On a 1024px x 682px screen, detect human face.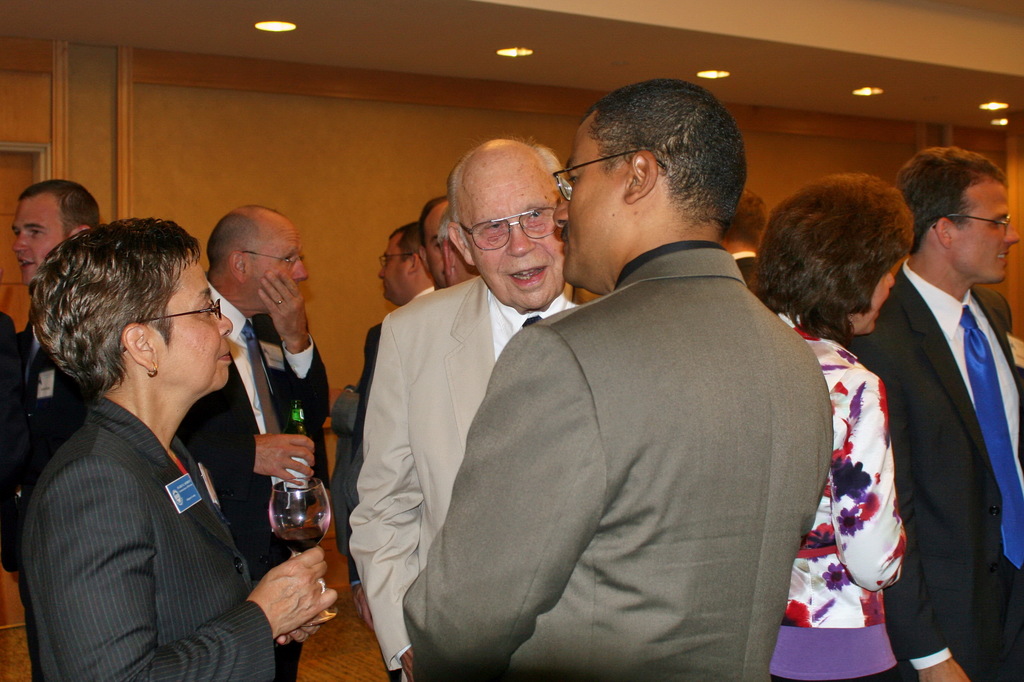
249,218,307,284.
